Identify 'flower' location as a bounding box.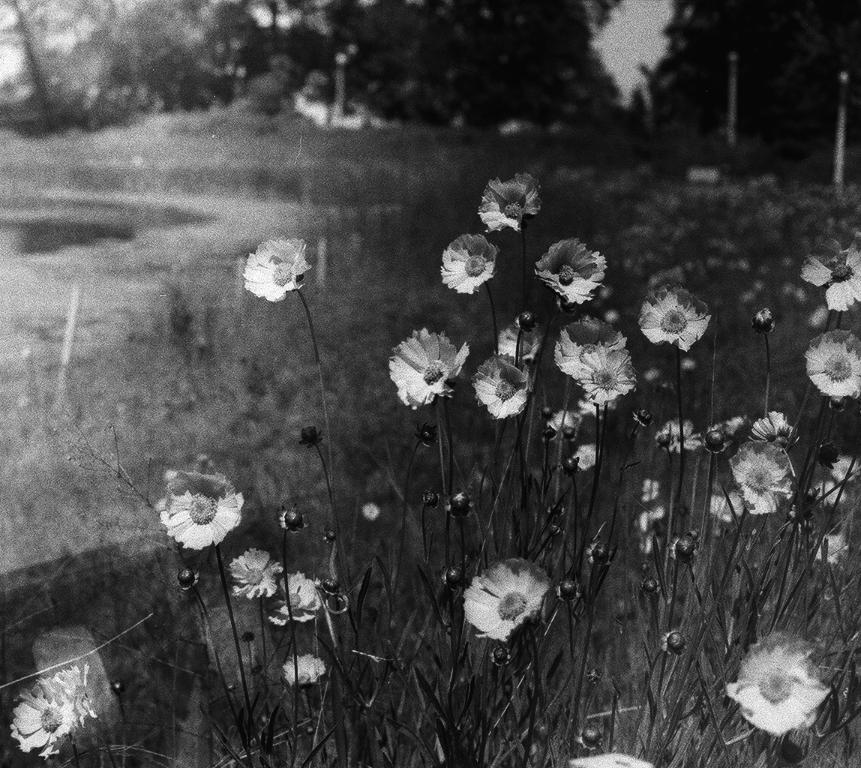
<region>282, 652, 330, 687</region>.
